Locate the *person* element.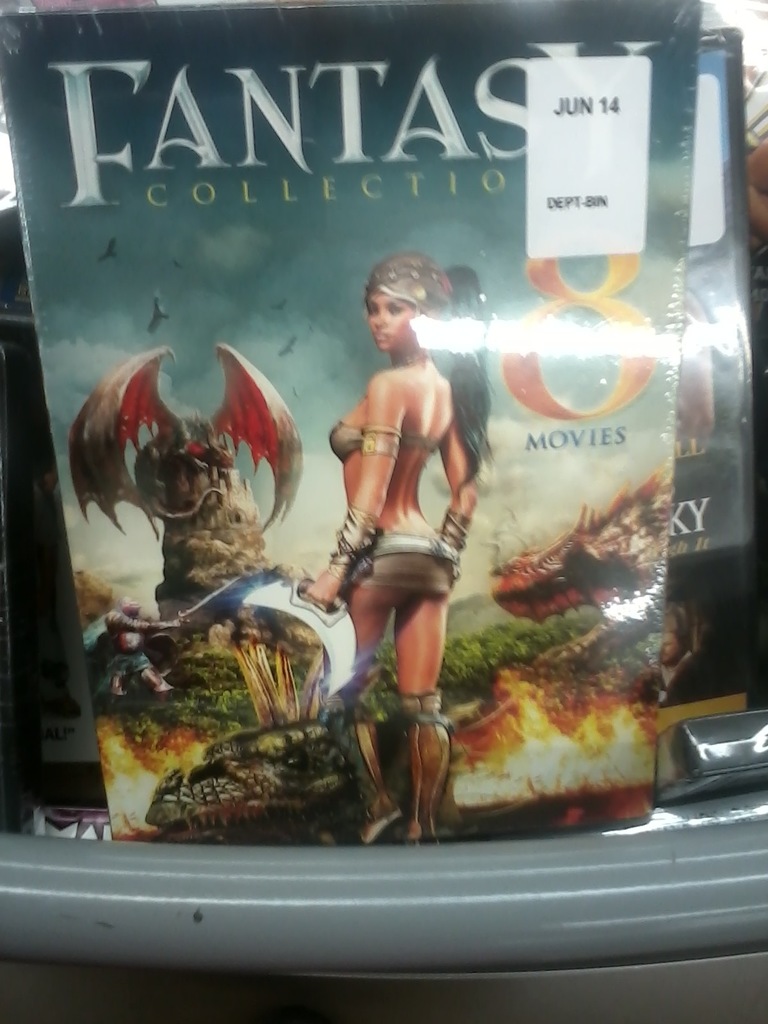
Element bbox: (x1=307, y1=249, x2=480, y2=844).
